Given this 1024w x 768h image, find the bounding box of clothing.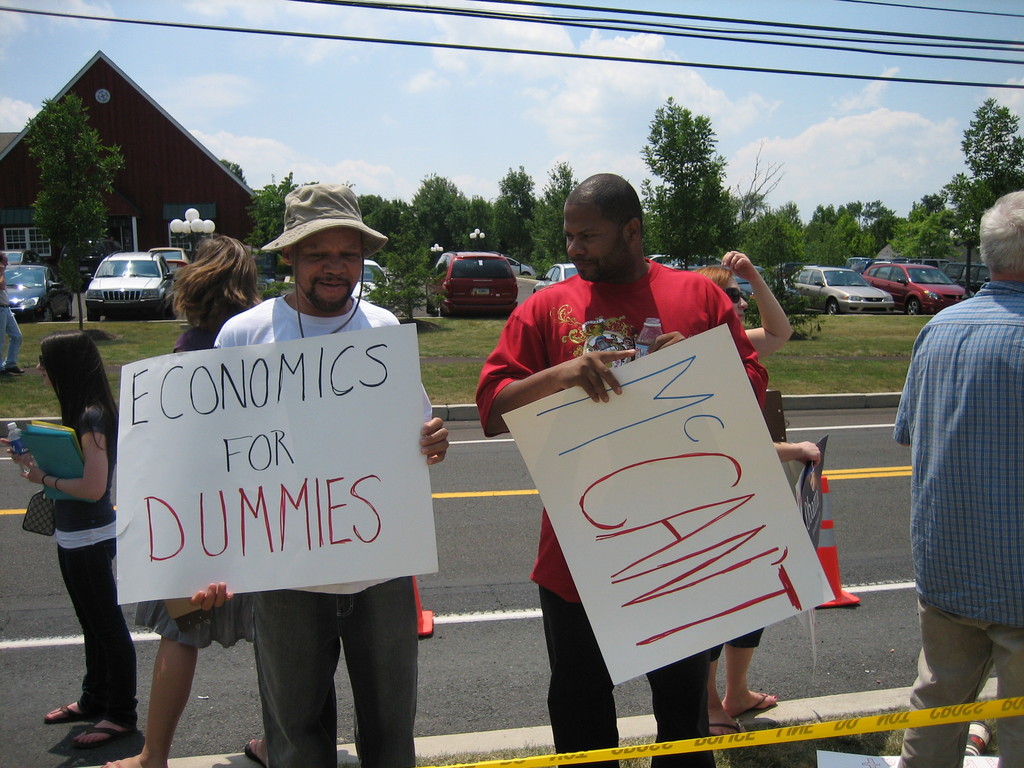
bbox=(198, 294, 446, 767).
